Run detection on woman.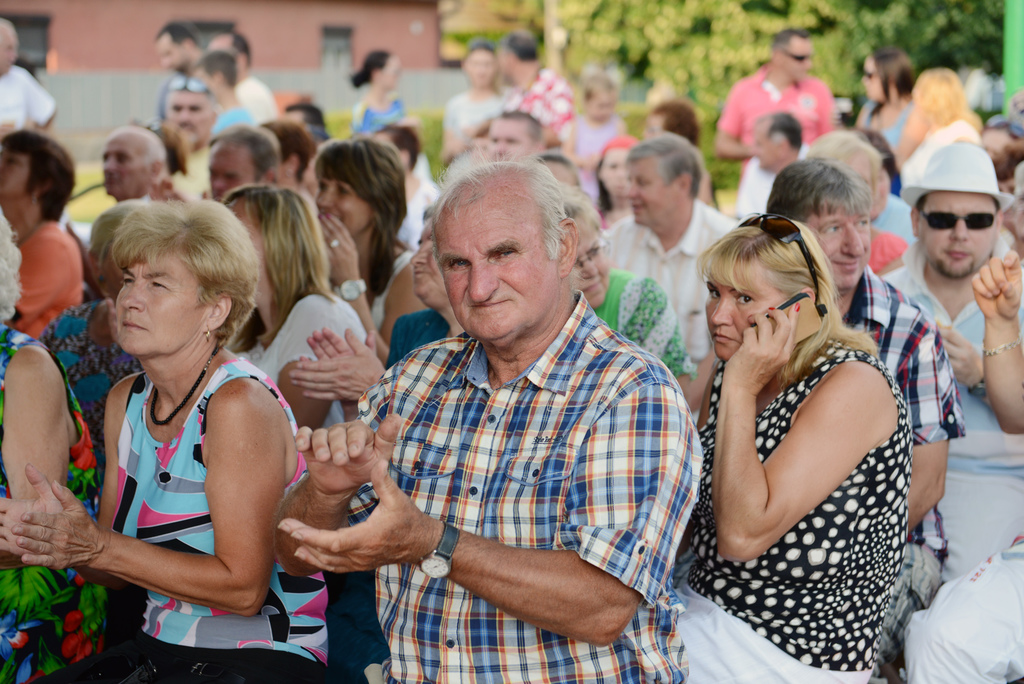
Result: crop(591, 134, 644, 245).
